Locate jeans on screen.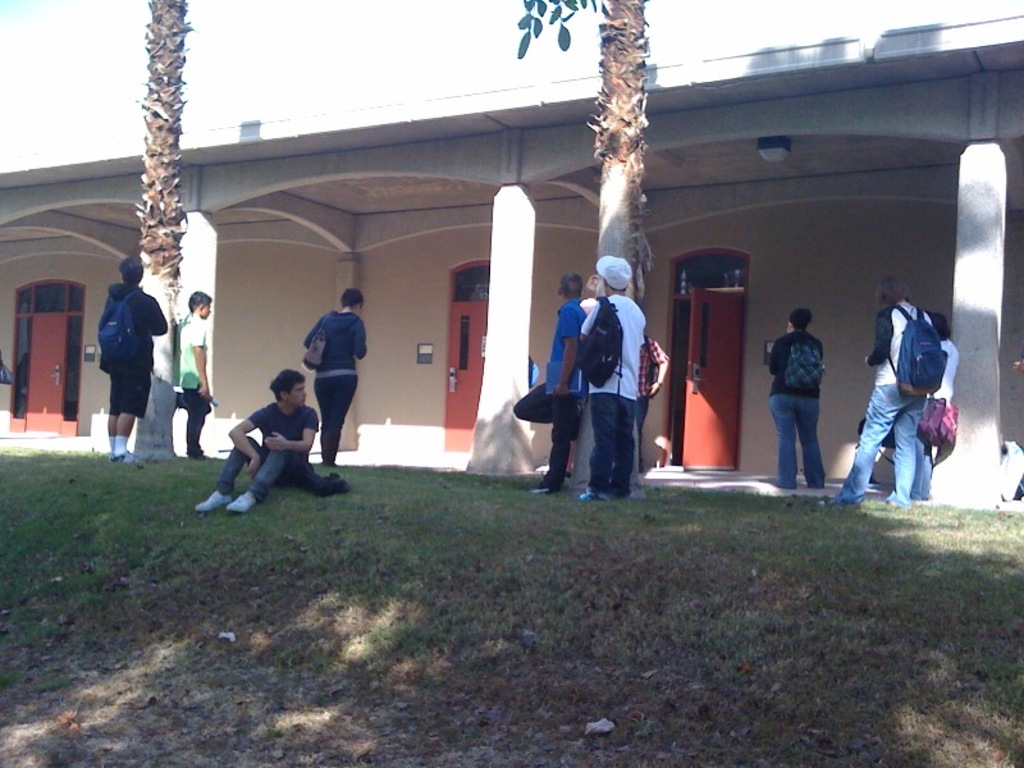
On screen at {"x1": 773, "y1": 364, "x2": 840, "y2": 494}.
